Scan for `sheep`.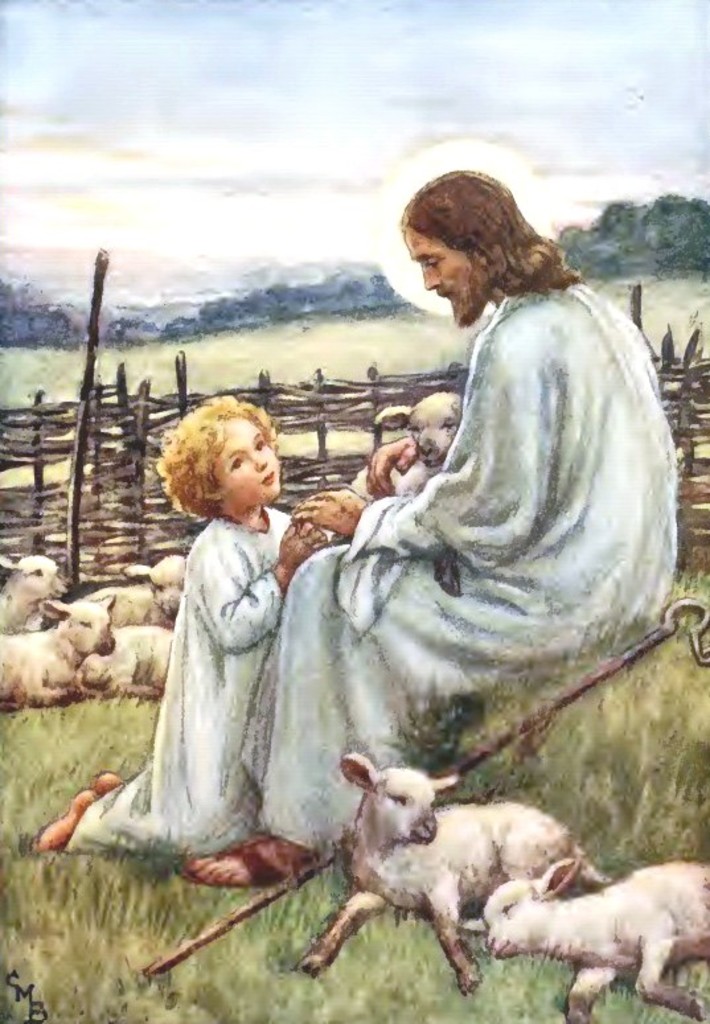
Scan result: box(78, 628, 176, 696).
